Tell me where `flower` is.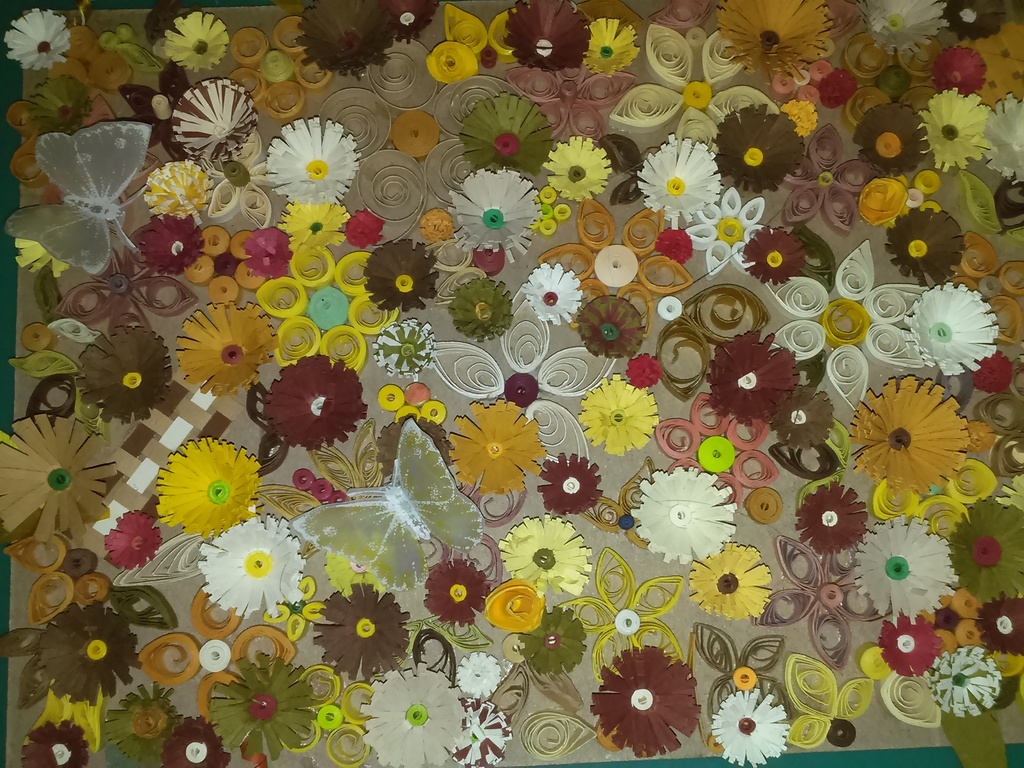
`flower` is at box(507, 0, 591, 66).
